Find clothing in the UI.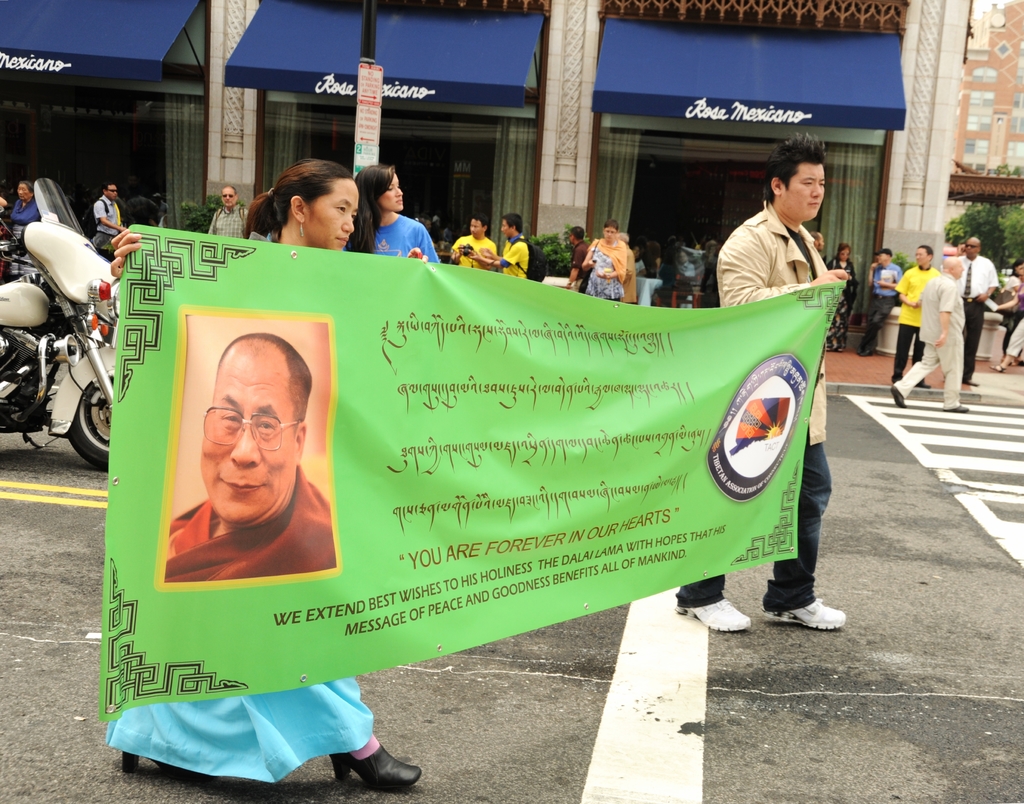
UI element at x1=451, y1=233, x2=496, y2=265.
